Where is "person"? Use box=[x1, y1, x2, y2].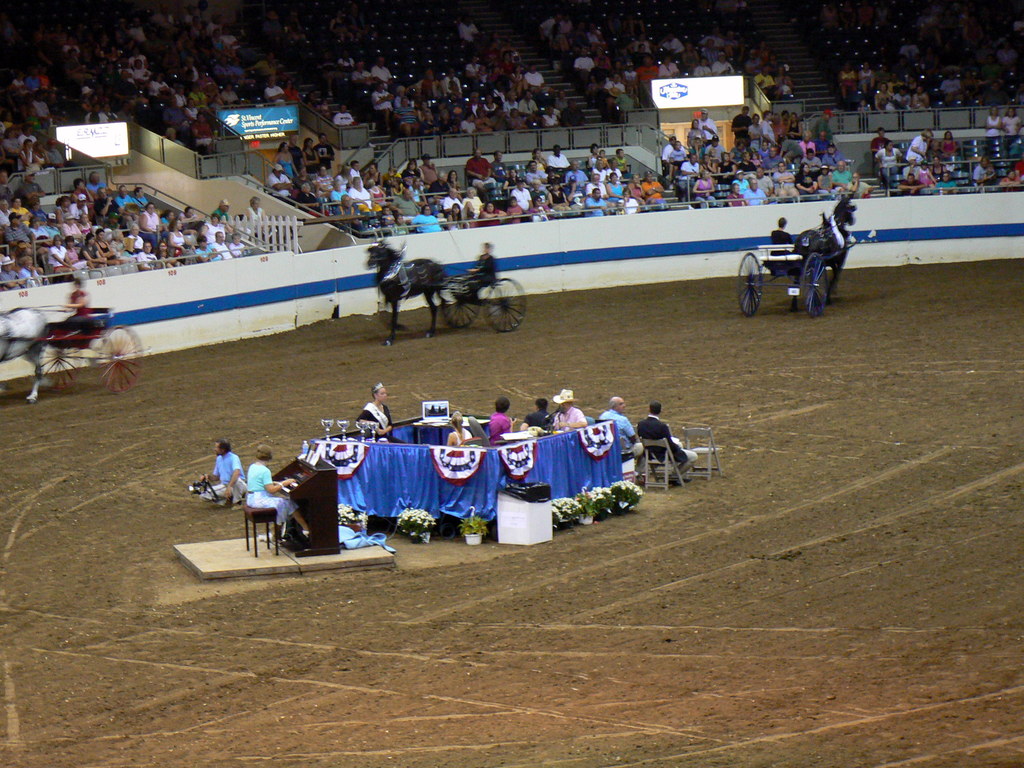
box=[580, 170, 606, 193].
